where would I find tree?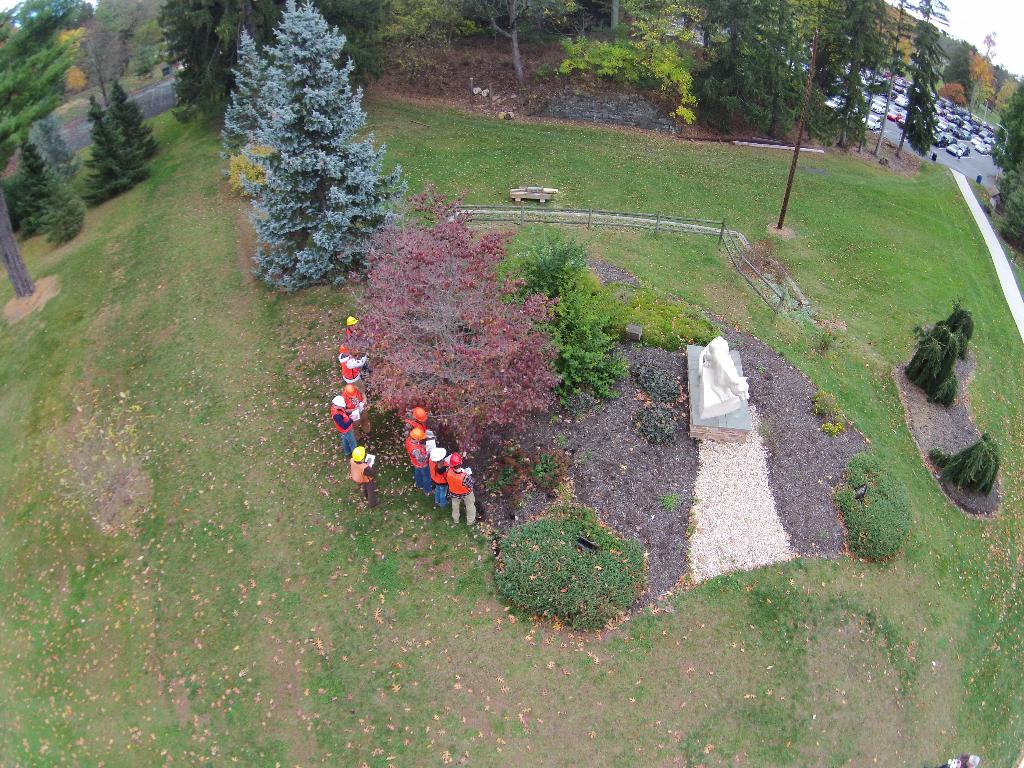
At 221, 8, 391, 306.
